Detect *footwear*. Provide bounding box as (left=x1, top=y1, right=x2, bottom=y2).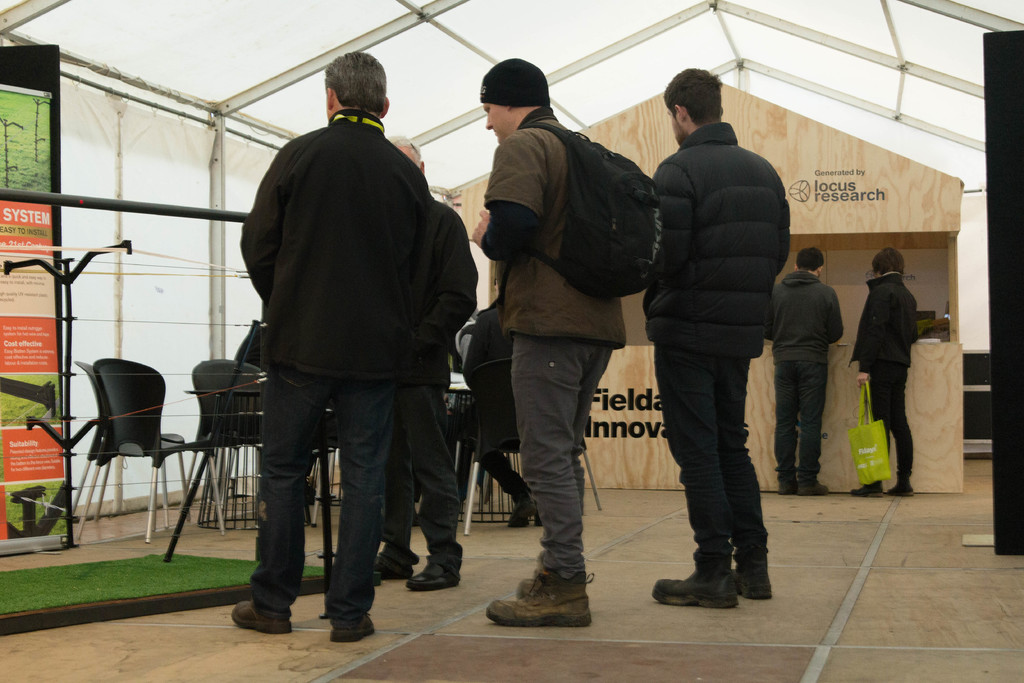
(left=513, top=575, right=538, bottom=595).
